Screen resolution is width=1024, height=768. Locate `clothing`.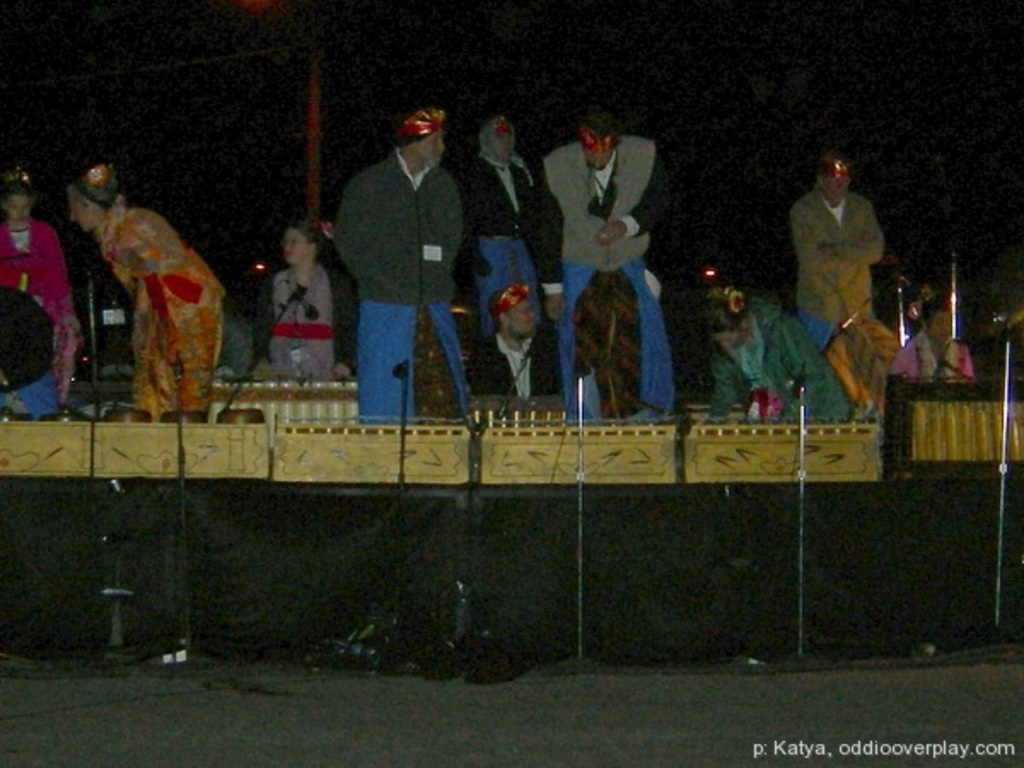
x1=459, y1=150, x2=558, y2=324.
